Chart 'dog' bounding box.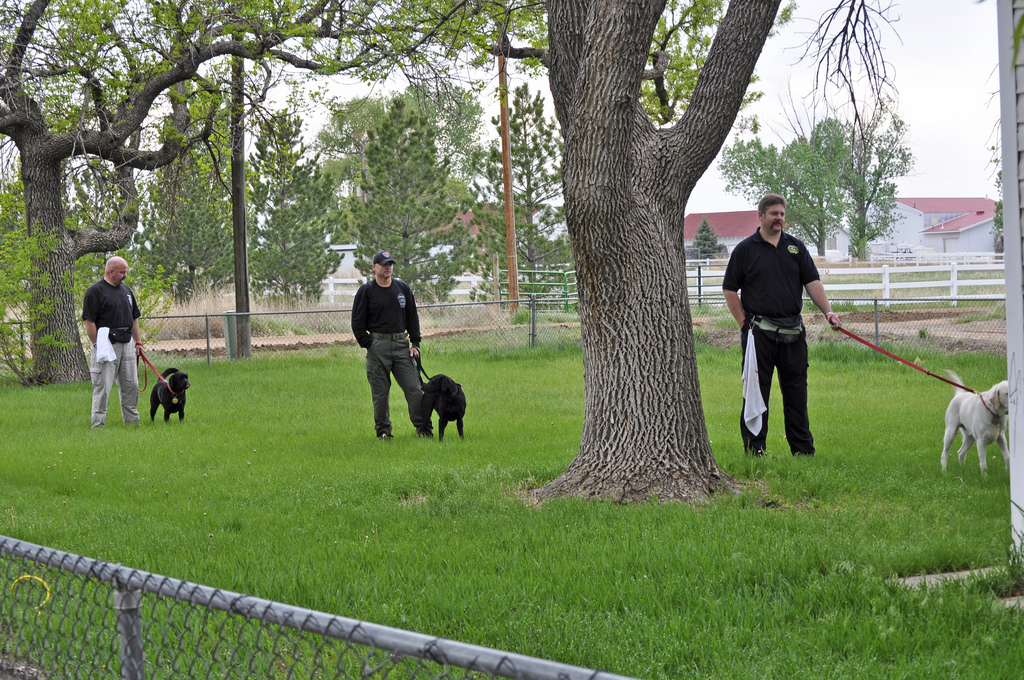
Charted: Rect(938, 366, 1009, 483).
